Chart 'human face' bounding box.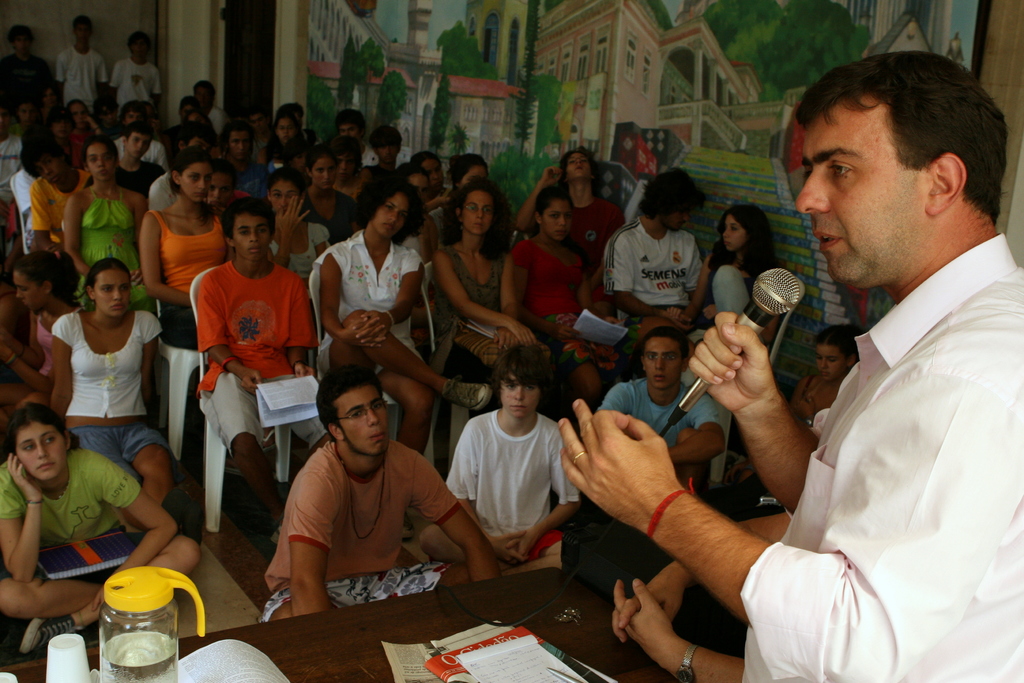
Charted: [92, 268, 134, 318].
